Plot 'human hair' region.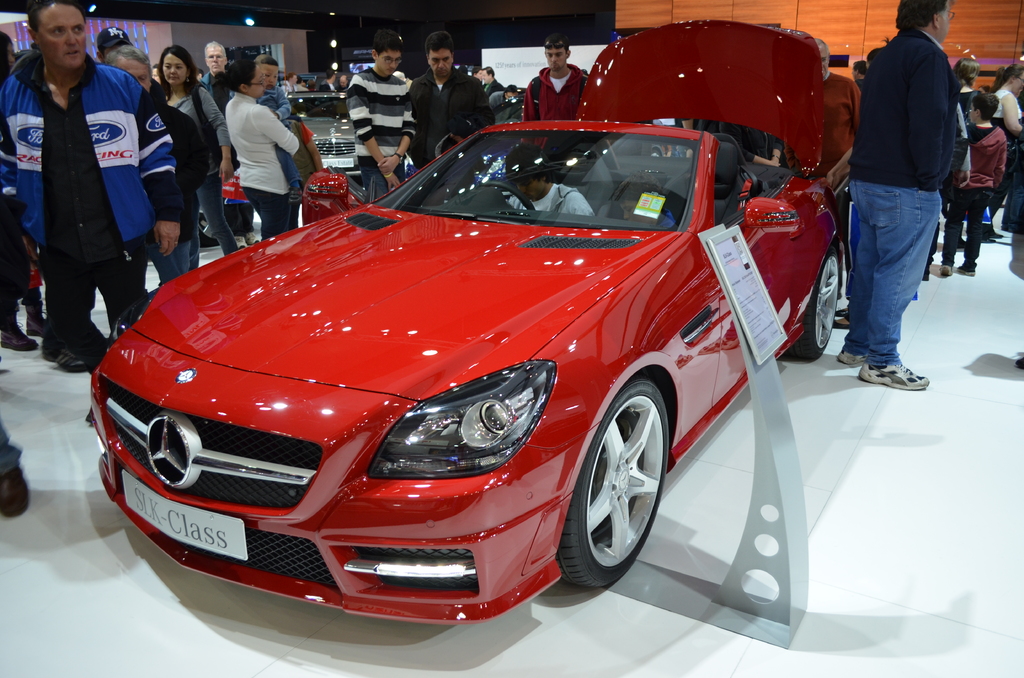
Plotted at x1=893 y1=0 x2=948 y2=33.
